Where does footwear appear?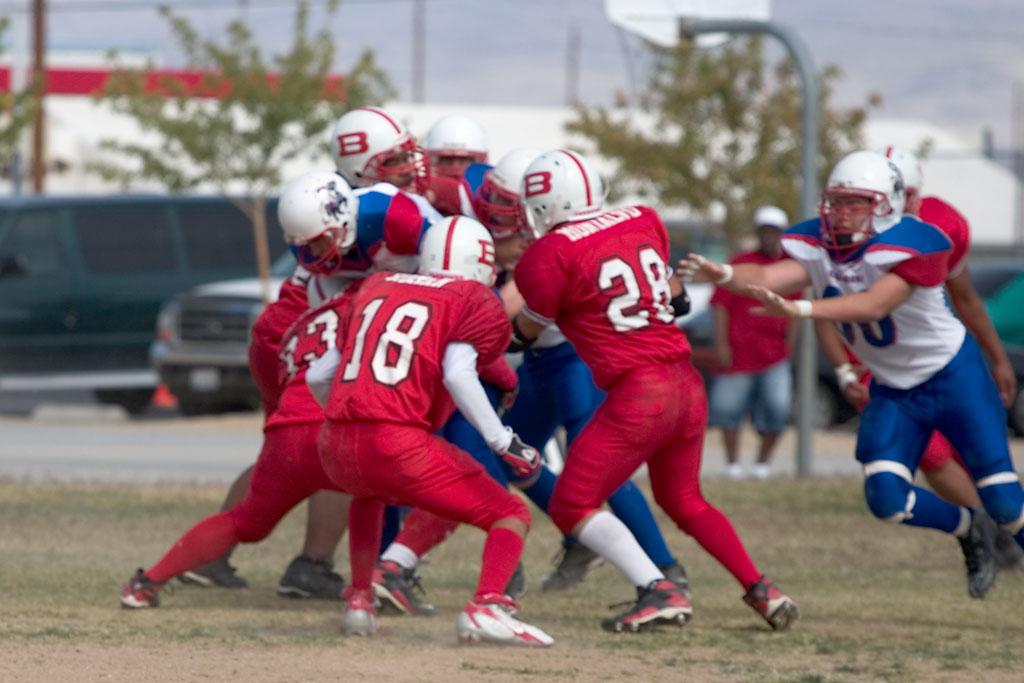
Appears at [x1=119, y1=566, x2=175, y2=611].
